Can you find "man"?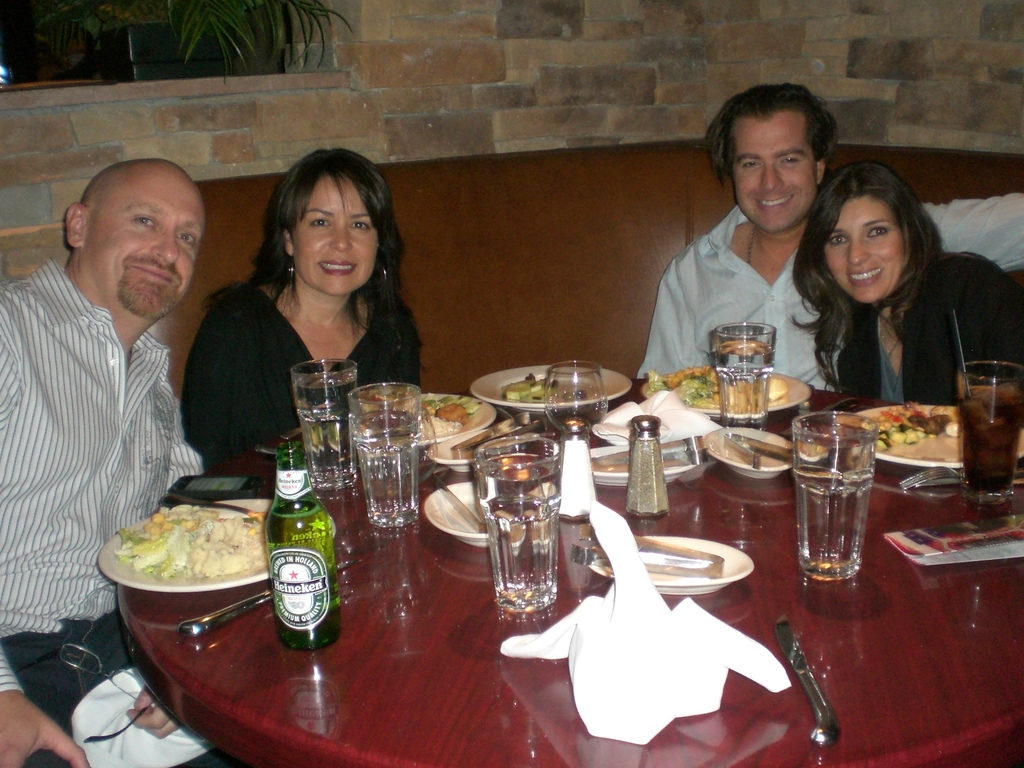
Yes, bounding box: [left=638, top=80, right=1023, bottom=374].
